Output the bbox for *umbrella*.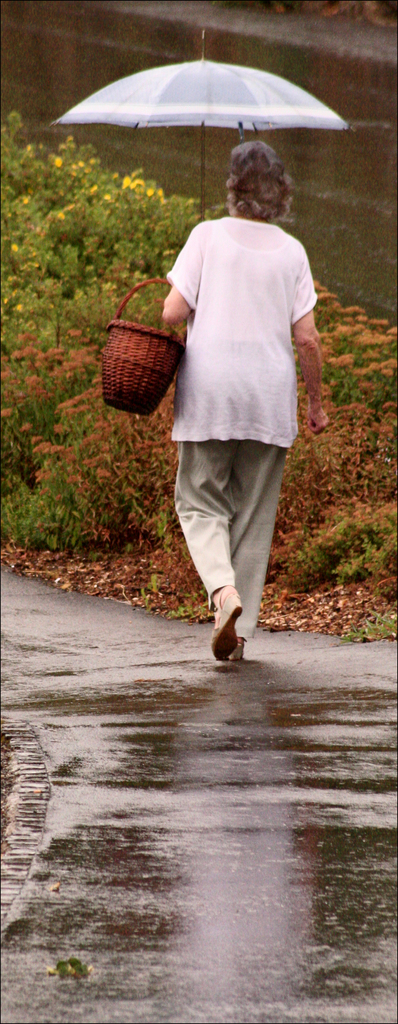
(x1=51, y1=29, x2=347, y2=221).
